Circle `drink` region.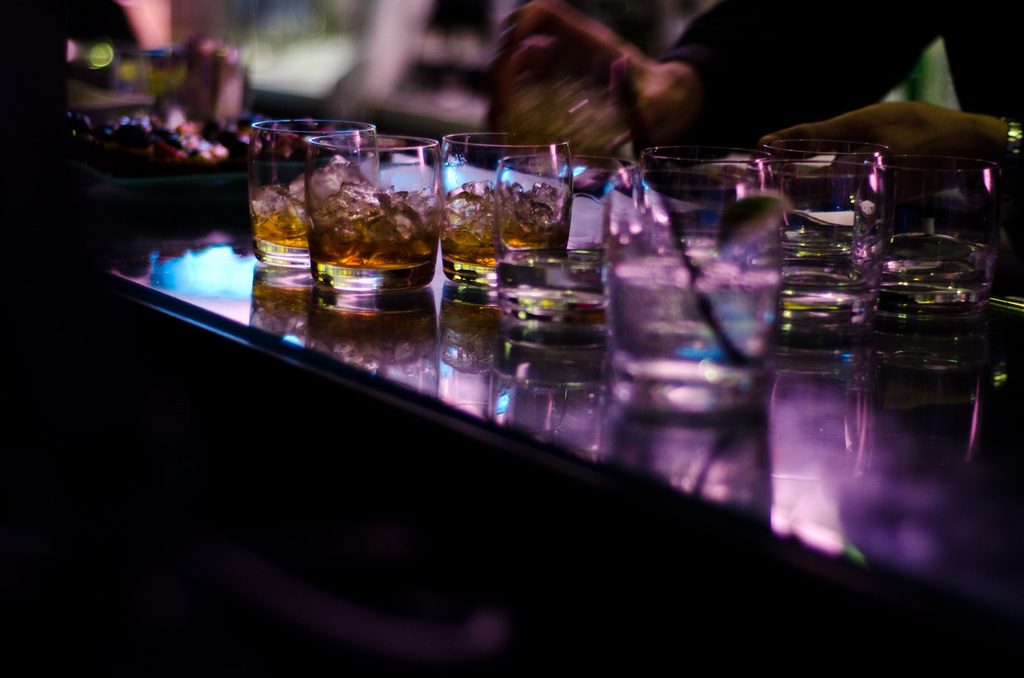
Region: [x1=490, y1=248, x2=609, y2=352].
